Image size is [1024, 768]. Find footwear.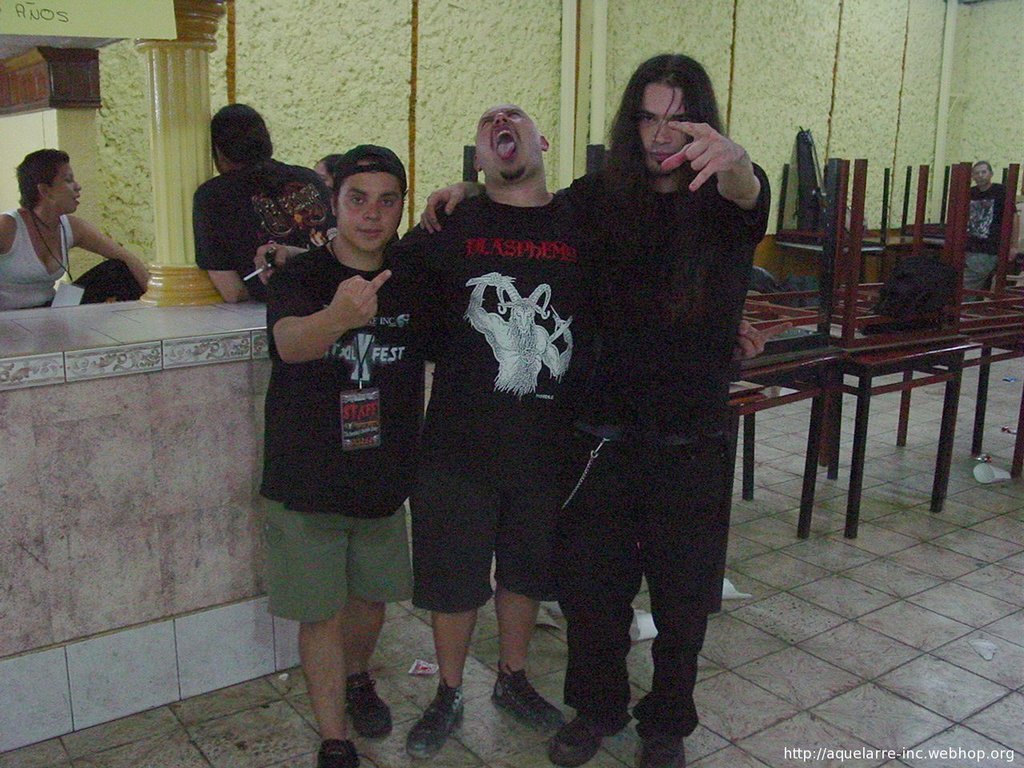
l=489, t=669, r=571, b=742.
